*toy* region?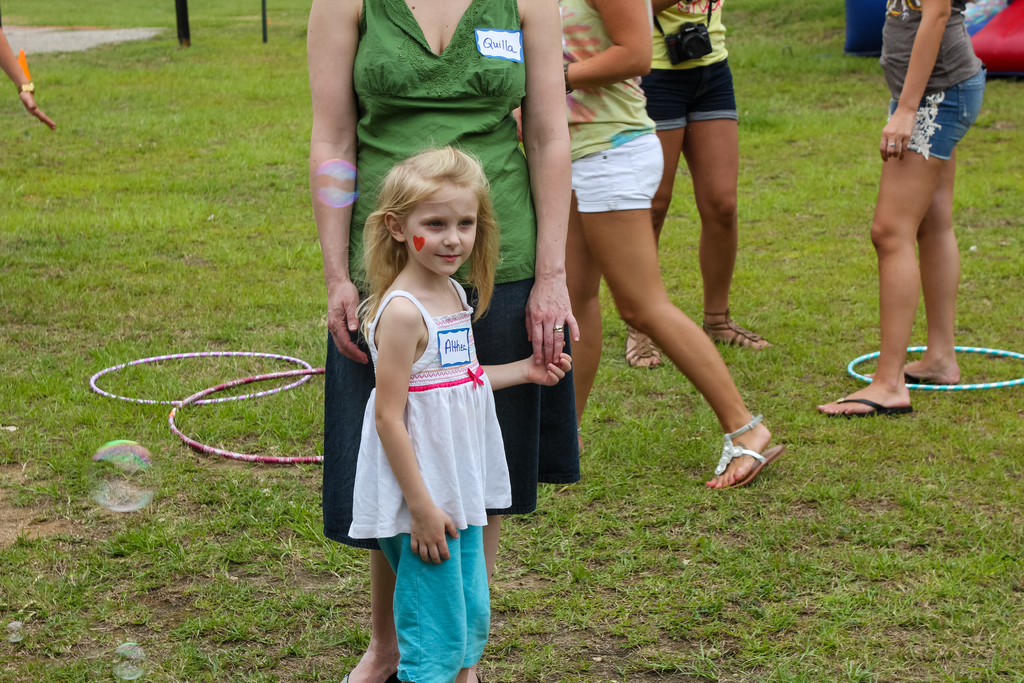
rect(848, 345, 1023, 389)
